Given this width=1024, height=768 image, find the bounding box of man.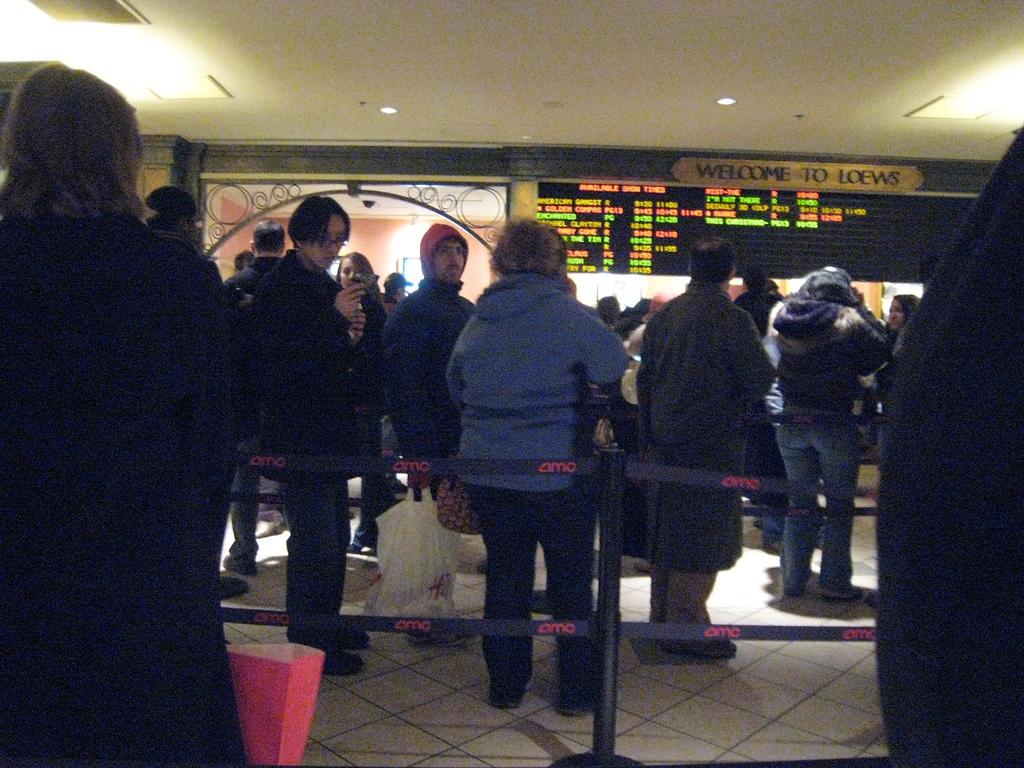
bbox=[145, 182, 228, 299].
